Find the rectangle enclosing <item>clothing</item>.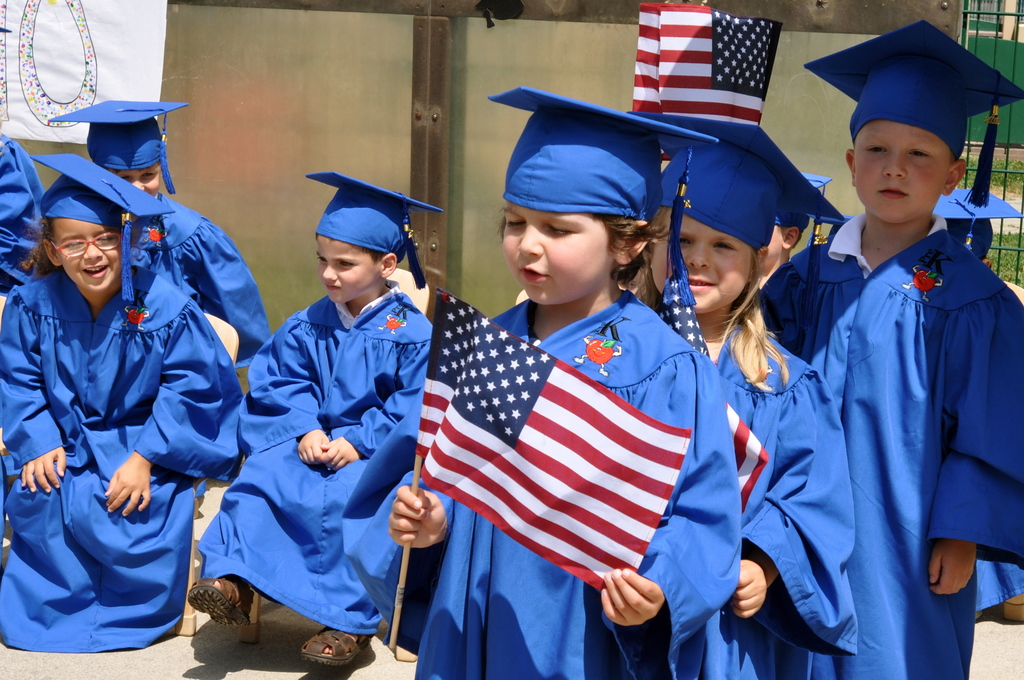
17,135,232,658.
